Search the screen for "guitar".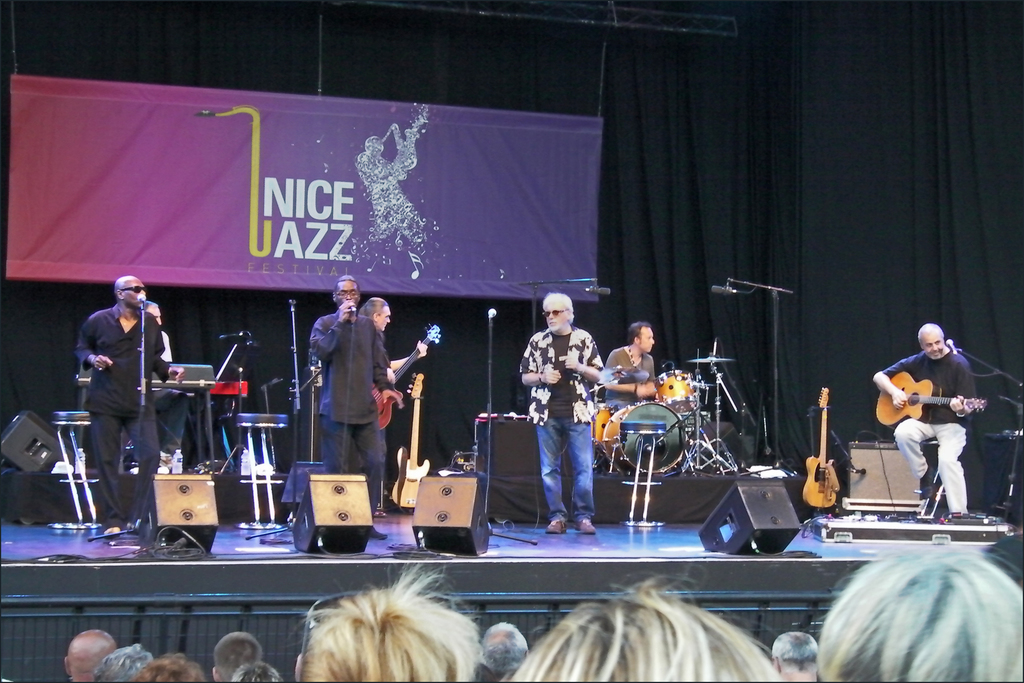
Found at box(872, 372, 983, 413).
